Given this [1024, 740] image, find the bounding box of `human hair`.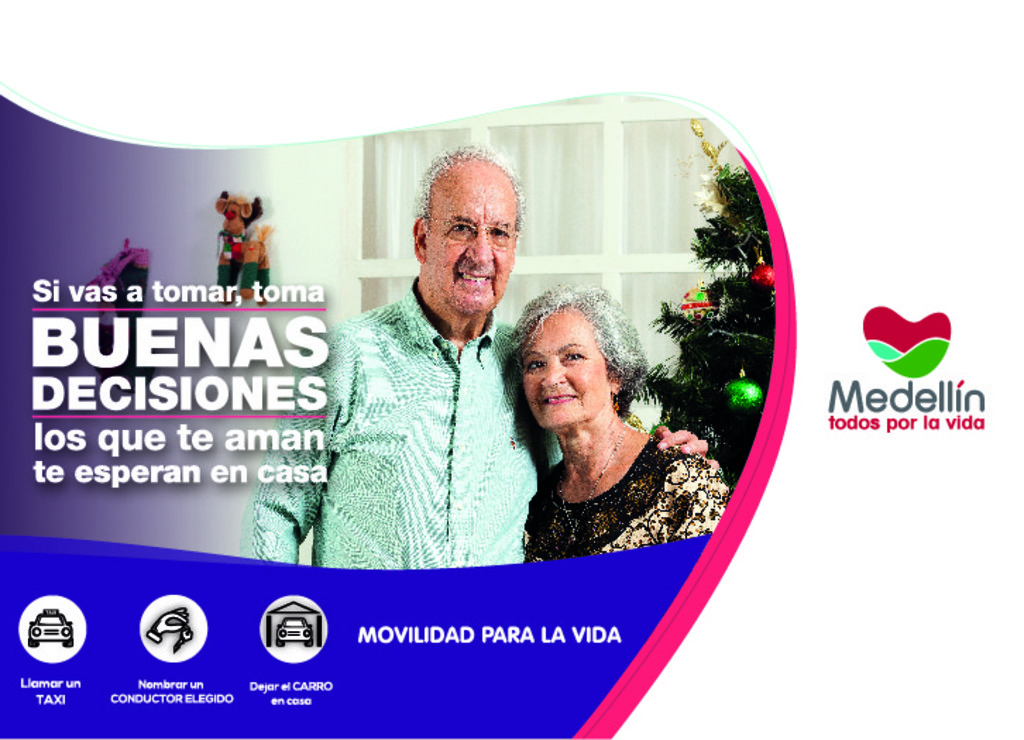
Rect(409, 149, 519, 278).
